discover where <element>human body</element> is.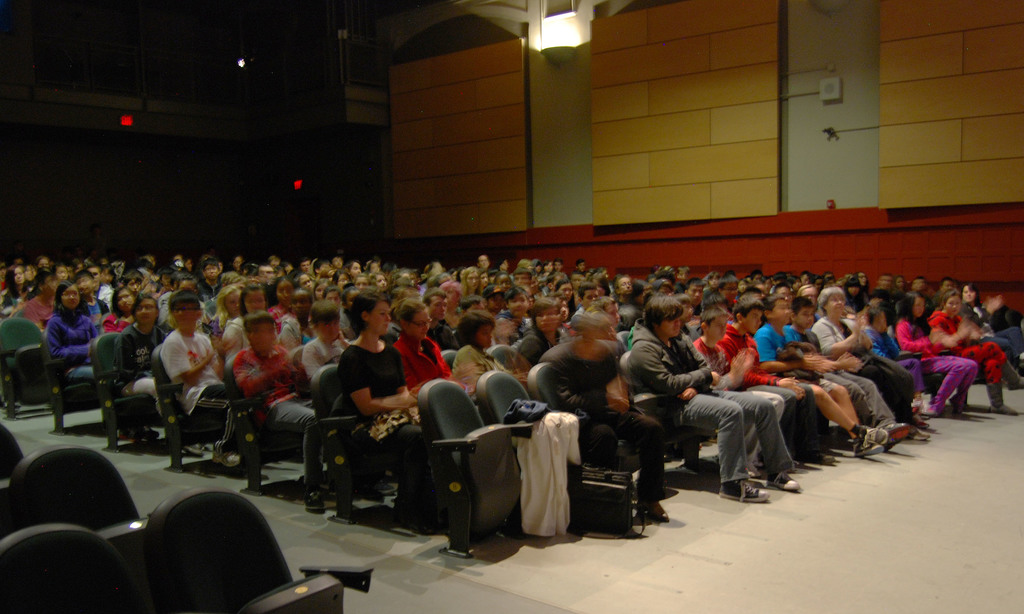
Discovered at detection(117, 291, 172, 410).
